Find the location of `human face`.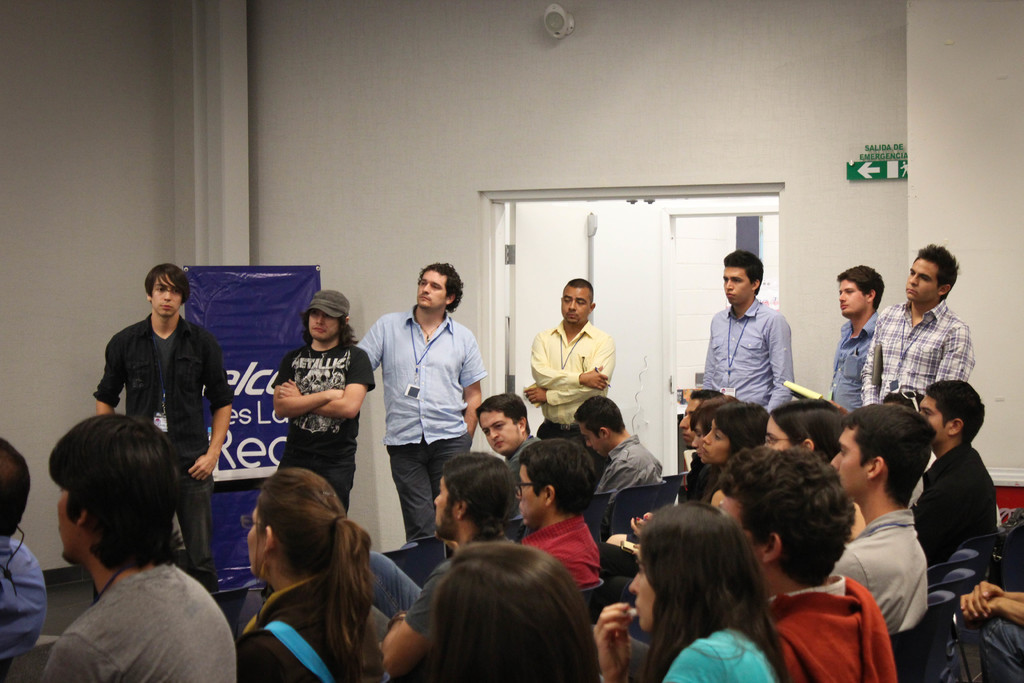
Location: (x1=151, y1=268, x2=182, y2=320).
